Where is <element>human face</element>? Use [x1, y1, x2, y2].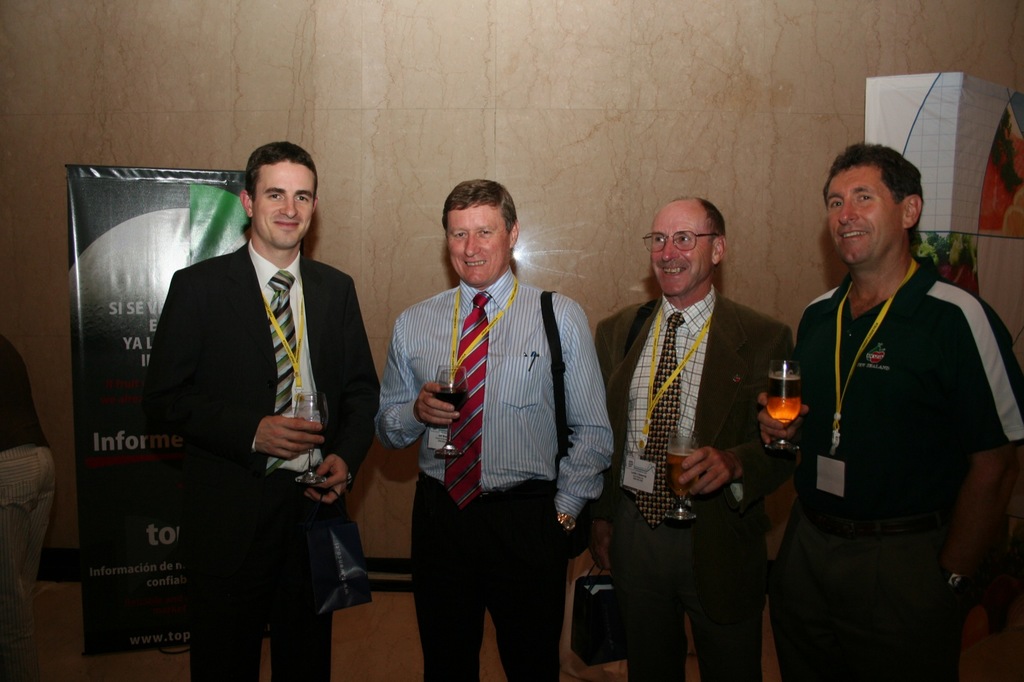
[250, 168, 322, 251].
